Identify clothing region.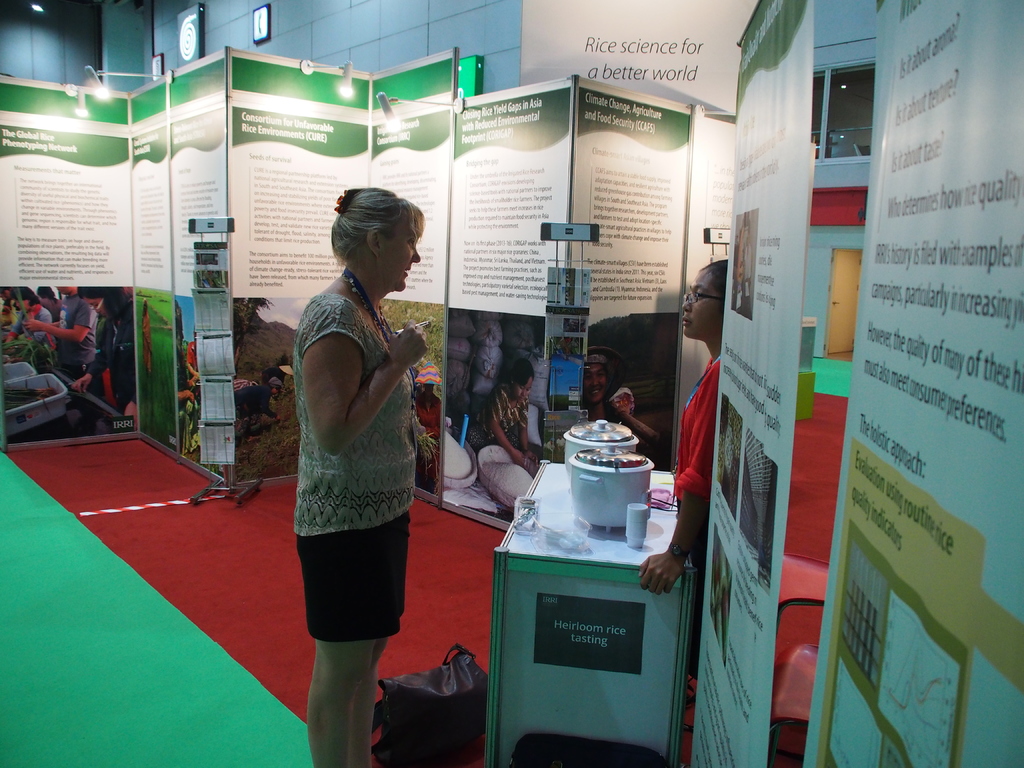
Region: box(279, 252, 424, 664).
